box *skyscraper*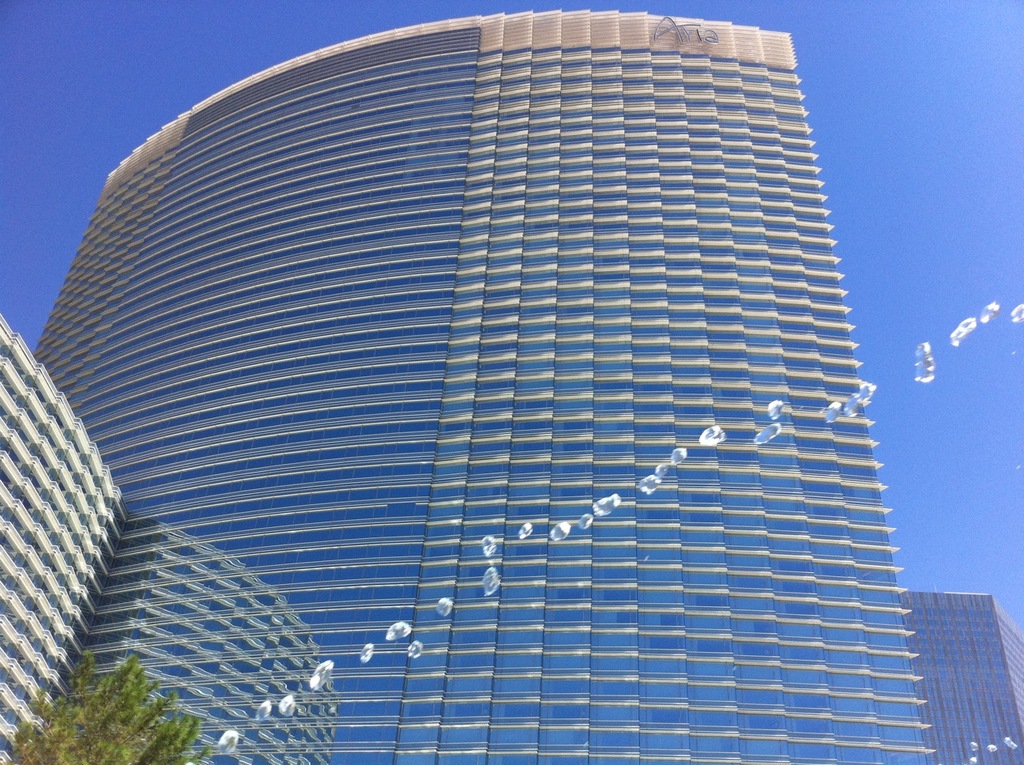
region(902, 590, 1023, 764)
